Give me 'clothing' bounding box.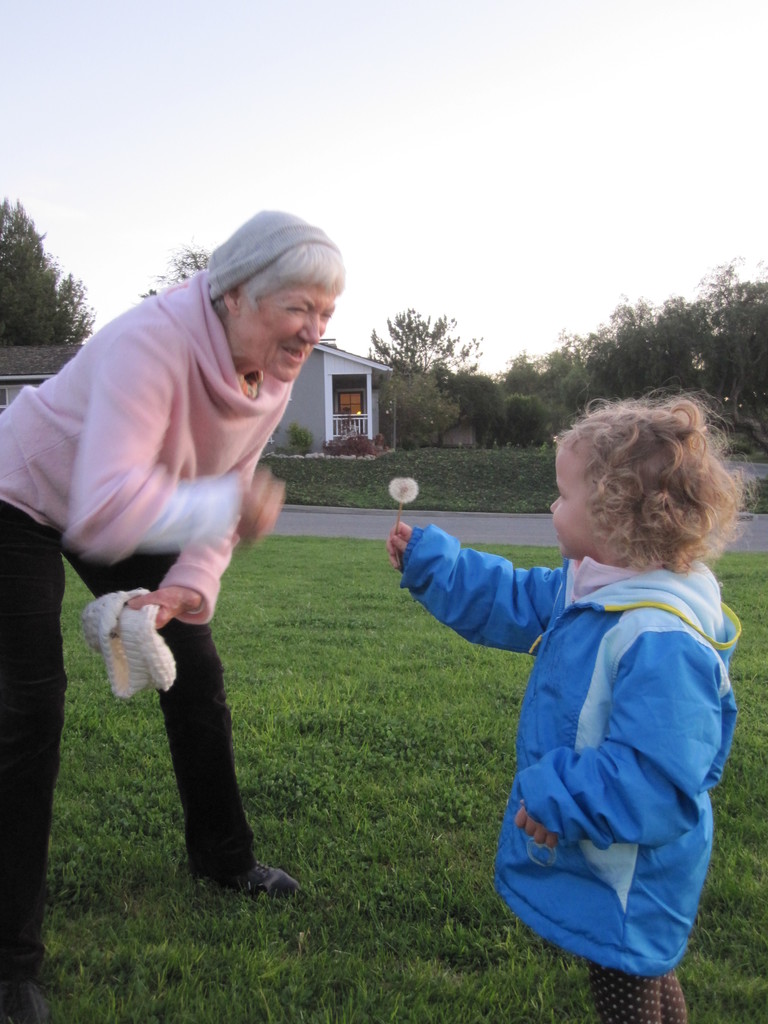
rect(396, 556, 742, 1021).
